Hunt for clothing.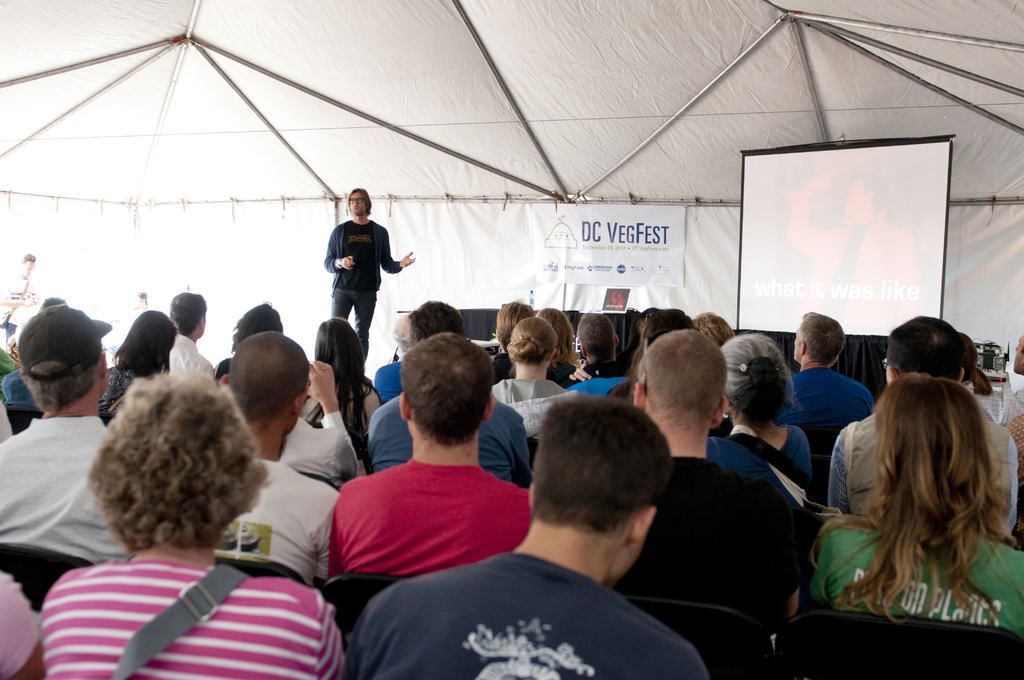
Hunted down at [275,412,356,483].
